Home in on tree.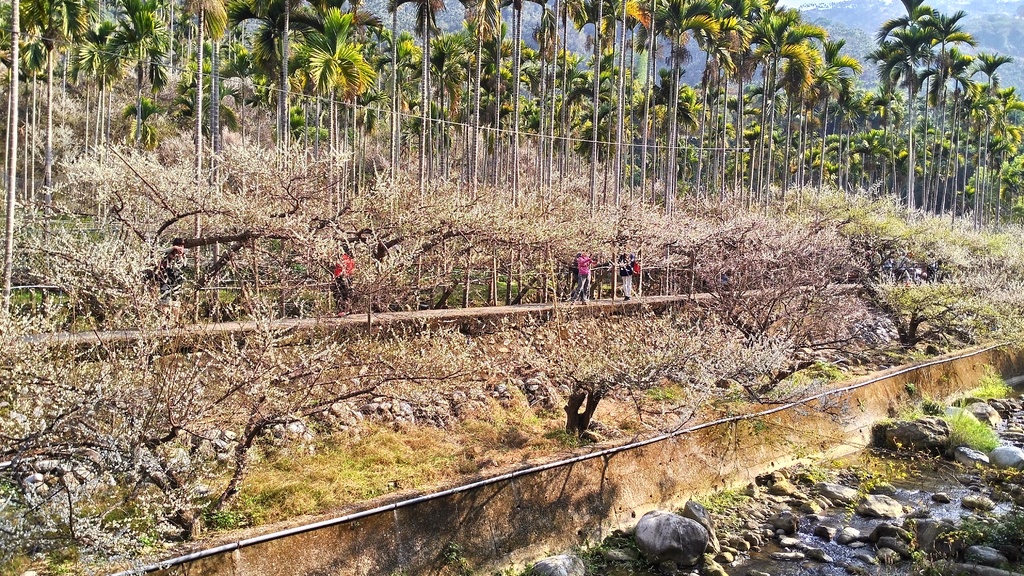
Homed in at bbox(131, 0, 326, 333).
